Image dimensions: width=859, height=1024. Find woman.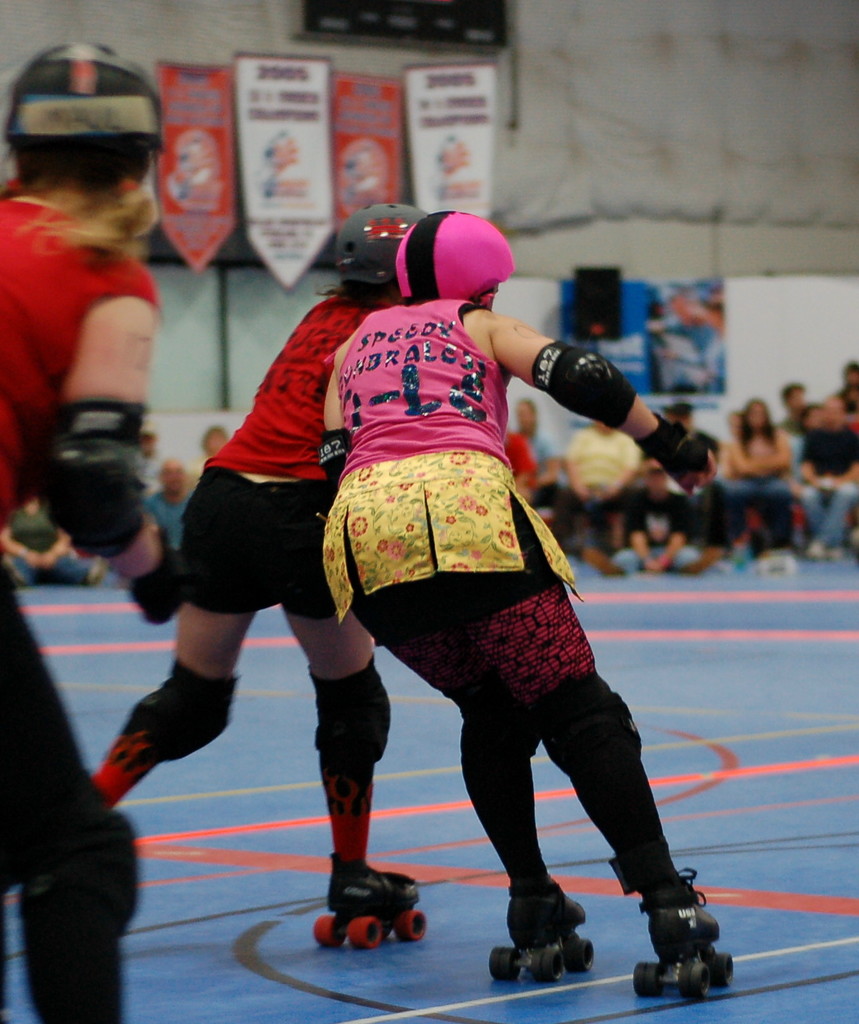
rect(711, 399, 791, 557).
